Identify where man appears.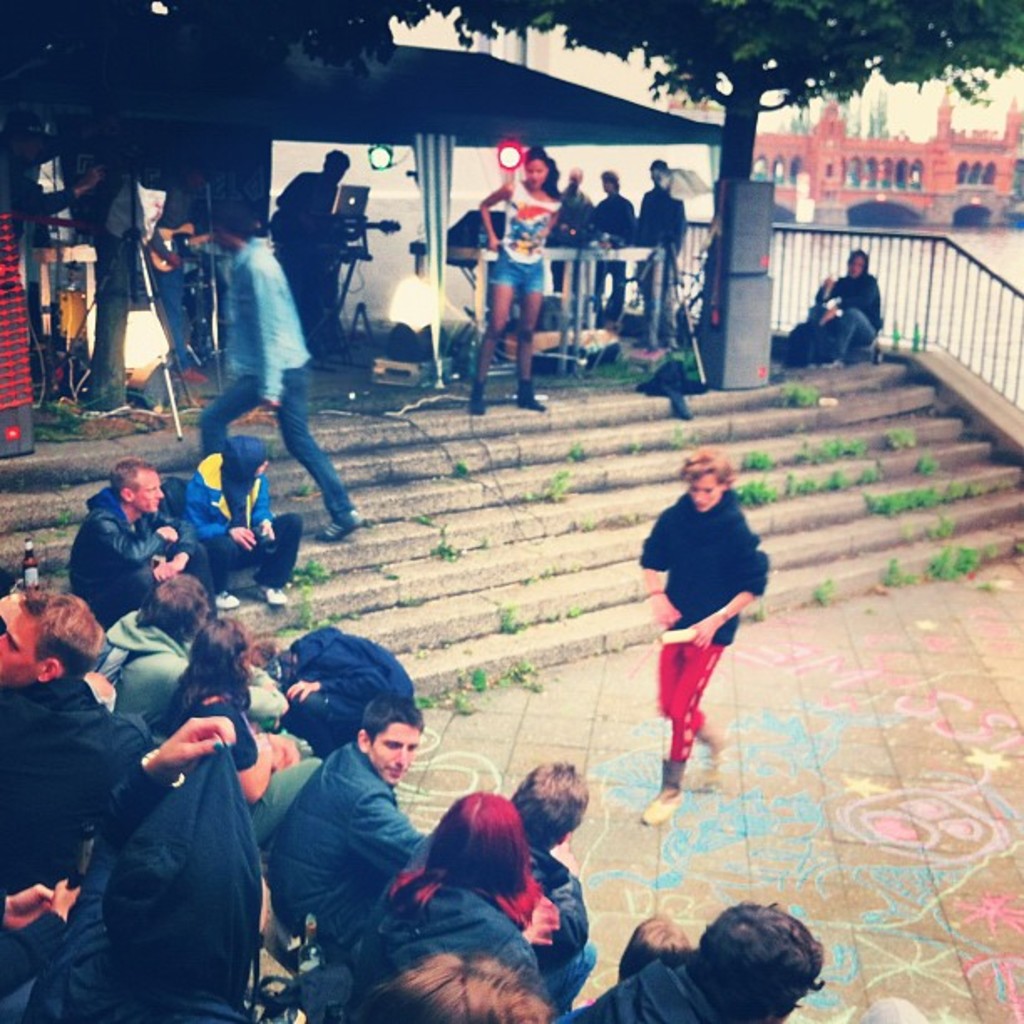
Appears at (164, 192, 353, 574).
